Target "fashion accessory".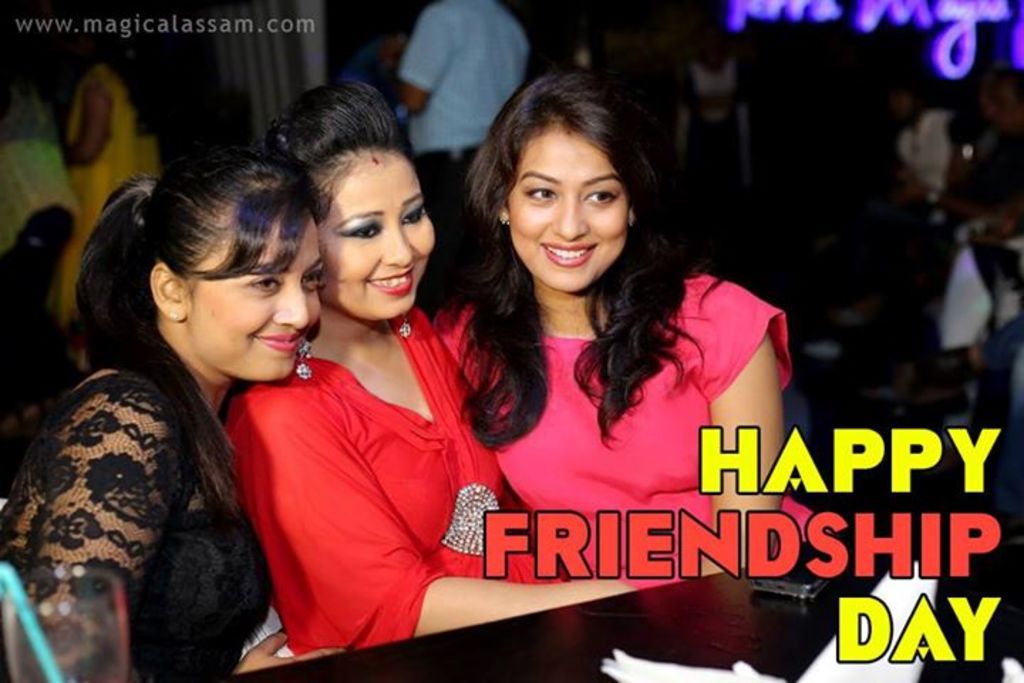
Target region: {"x1": 397, "y1": 312, "x2": 411, "y2": 336}.
